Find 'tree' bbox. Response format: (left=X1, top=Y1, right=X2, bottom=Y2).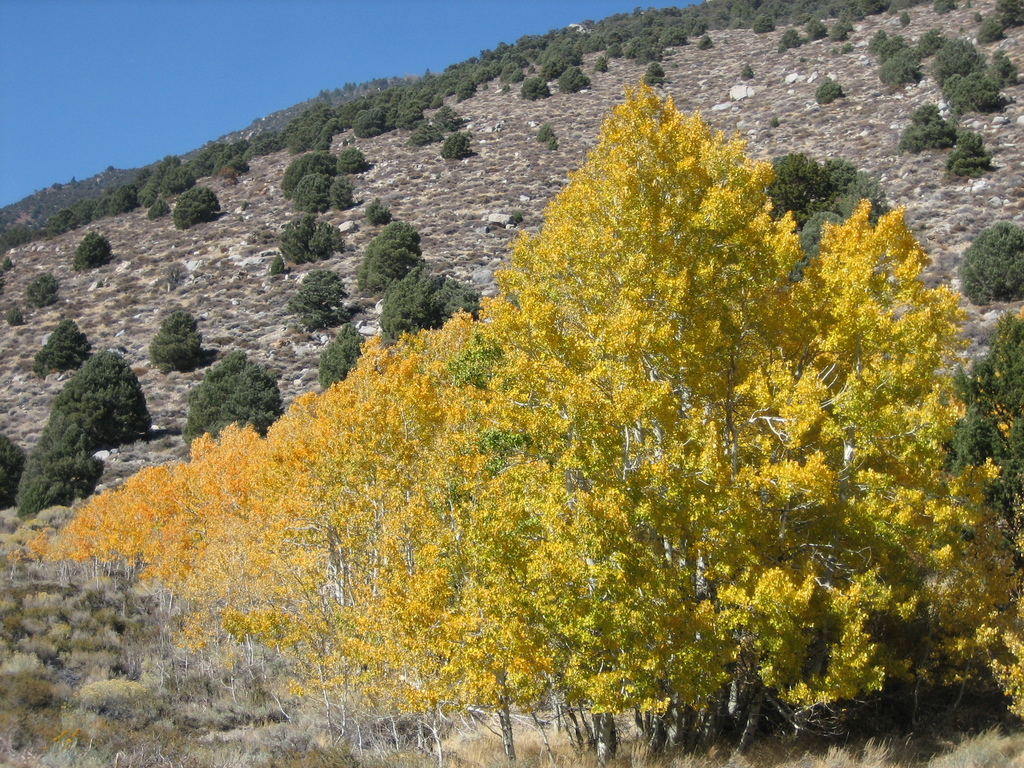
(left=68, top=233, right=116, bottom=275).
